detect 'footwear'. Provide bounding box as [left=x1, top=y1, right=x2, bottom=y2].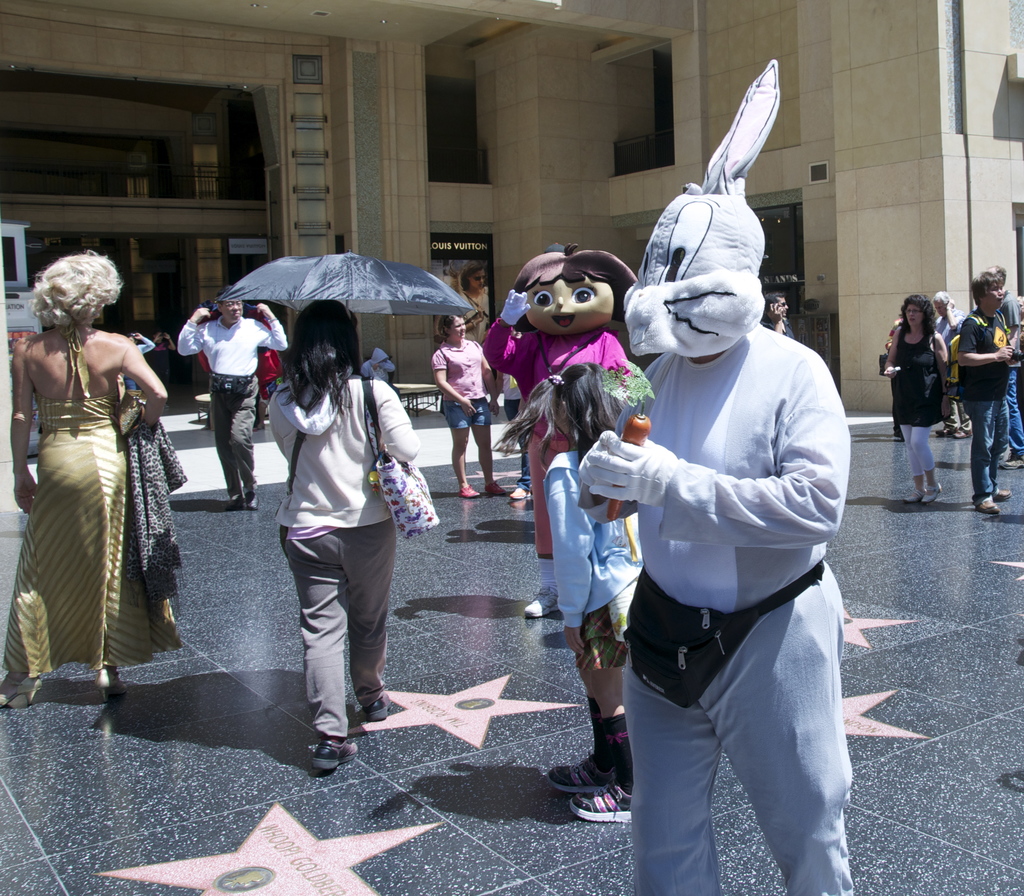
[left=921, top=480, right=949, bottom=505].
